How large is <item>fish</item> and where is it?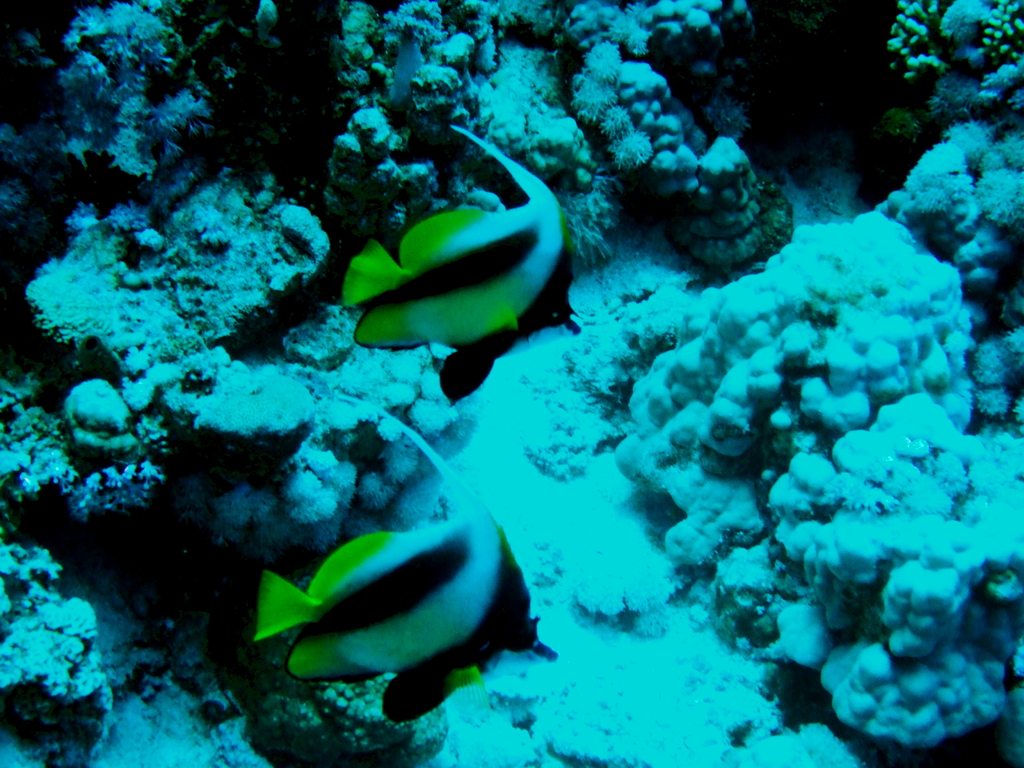
Bounding box: (254, 502, 554, 716).
